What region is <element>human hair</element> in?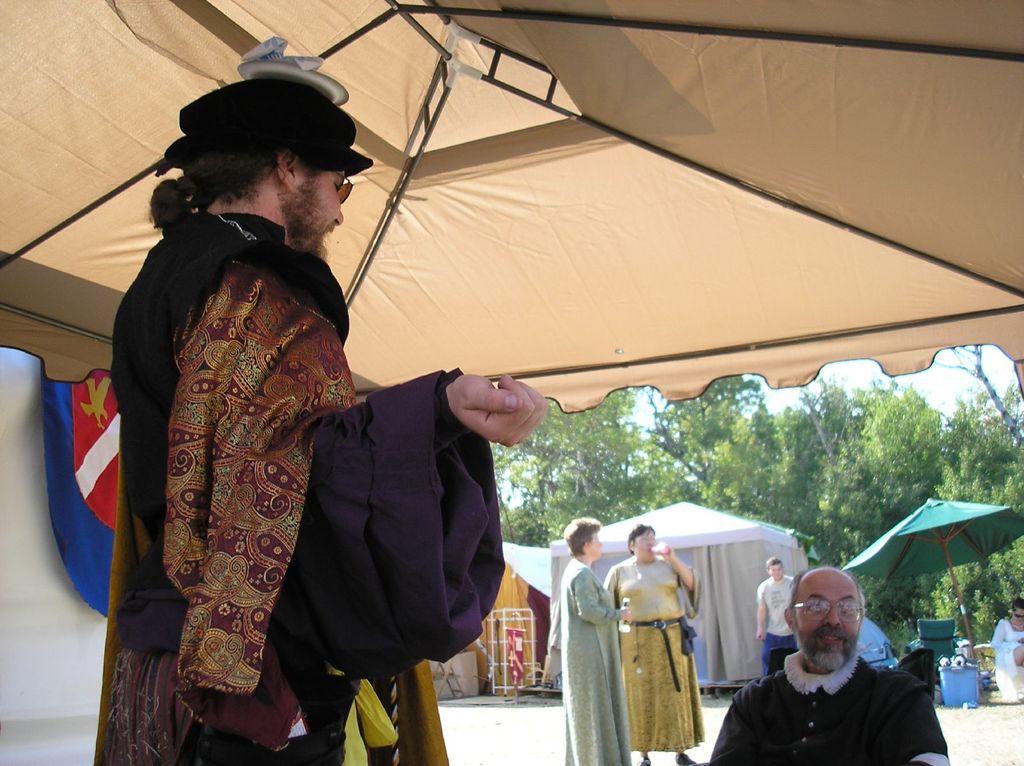
pyautogui.locateOnScreen(562, 518, 604, 557).
